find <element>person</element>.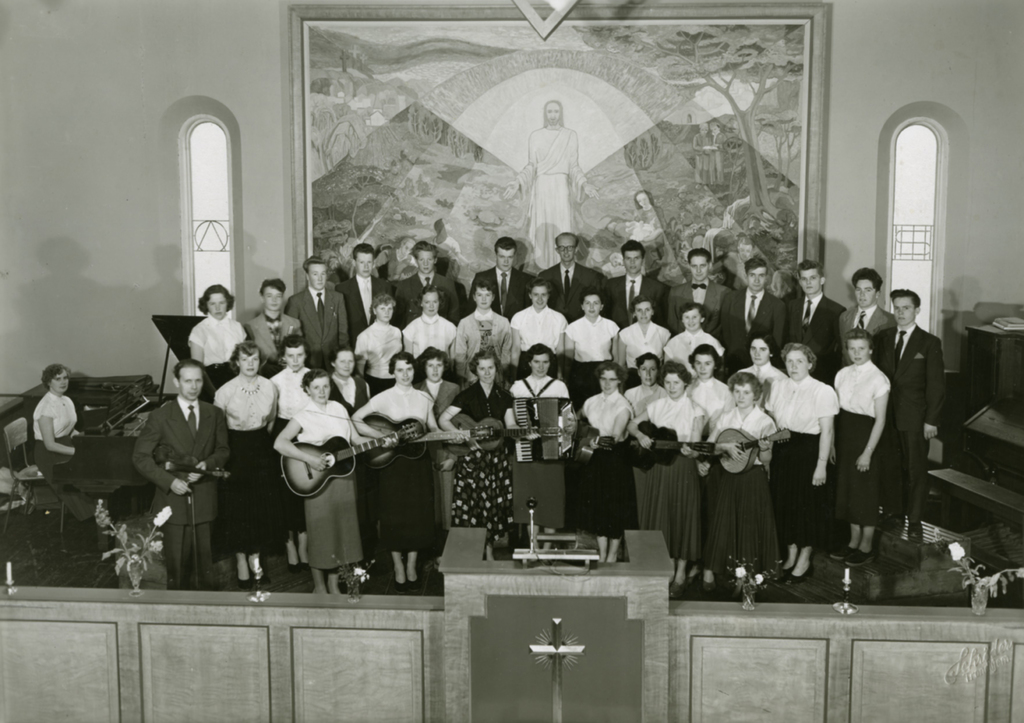
bbox=[389, 243, 464, 323].
